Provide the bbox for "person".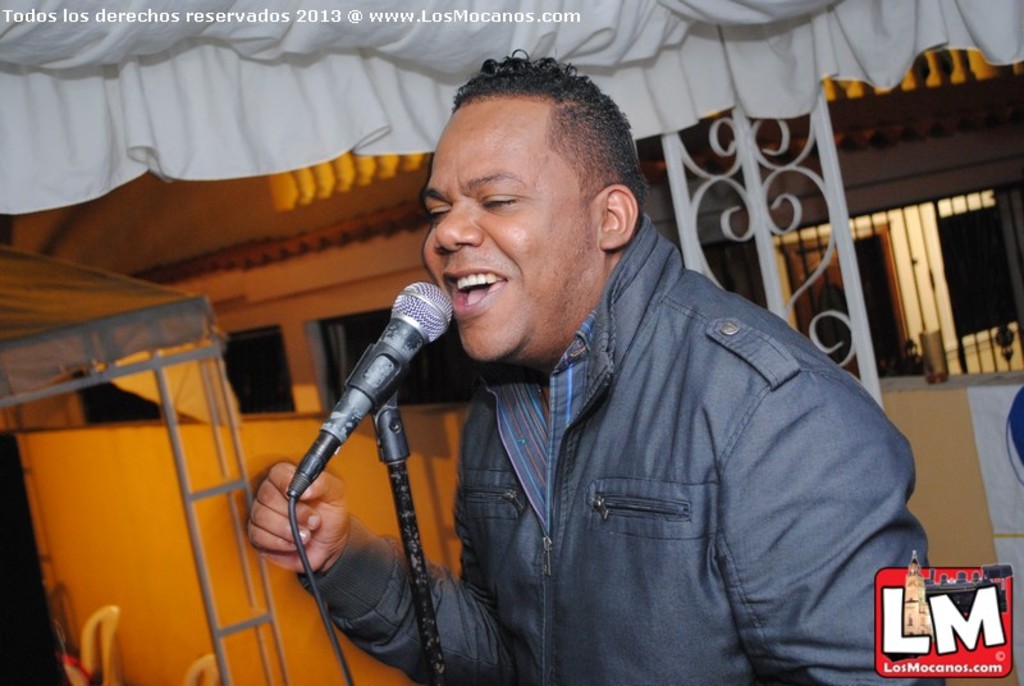
[300,92,882,685].
